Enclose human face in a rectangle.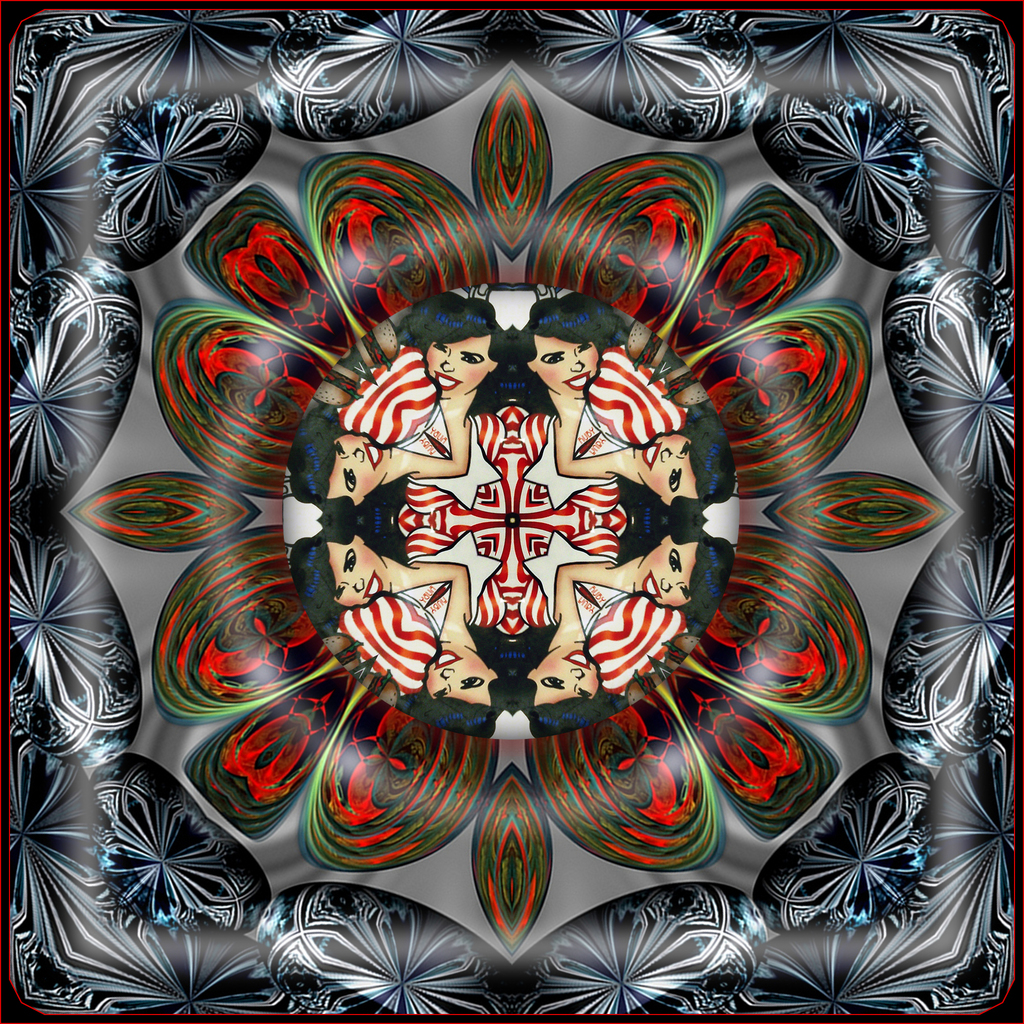
(633, 426, 705, 505).
